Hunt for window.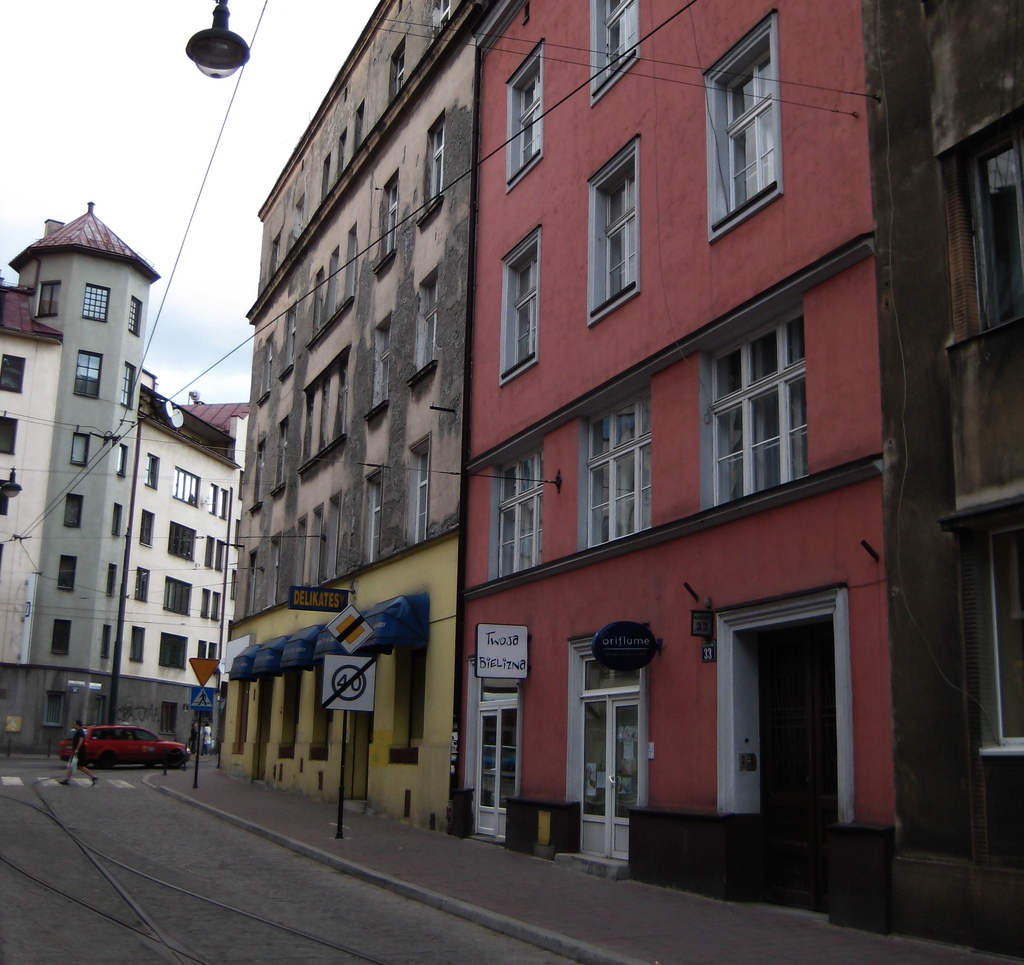
Hunted down at BBox(702, 12, 781, 246).
